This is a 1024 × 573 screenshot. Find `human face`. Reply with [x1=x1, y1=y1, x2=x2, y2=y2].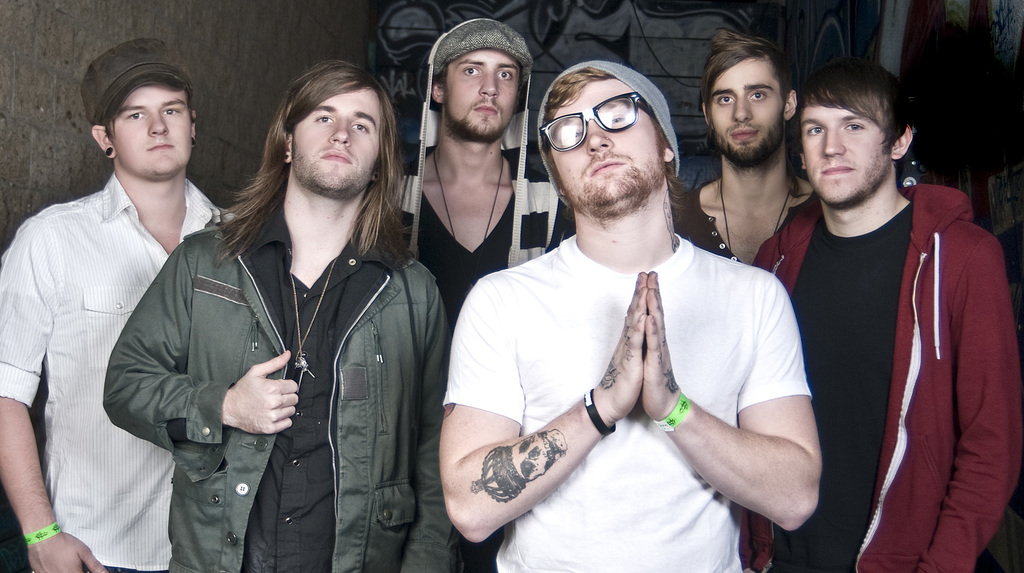
[x1=449, y1=51, x2=521, y2=145].
